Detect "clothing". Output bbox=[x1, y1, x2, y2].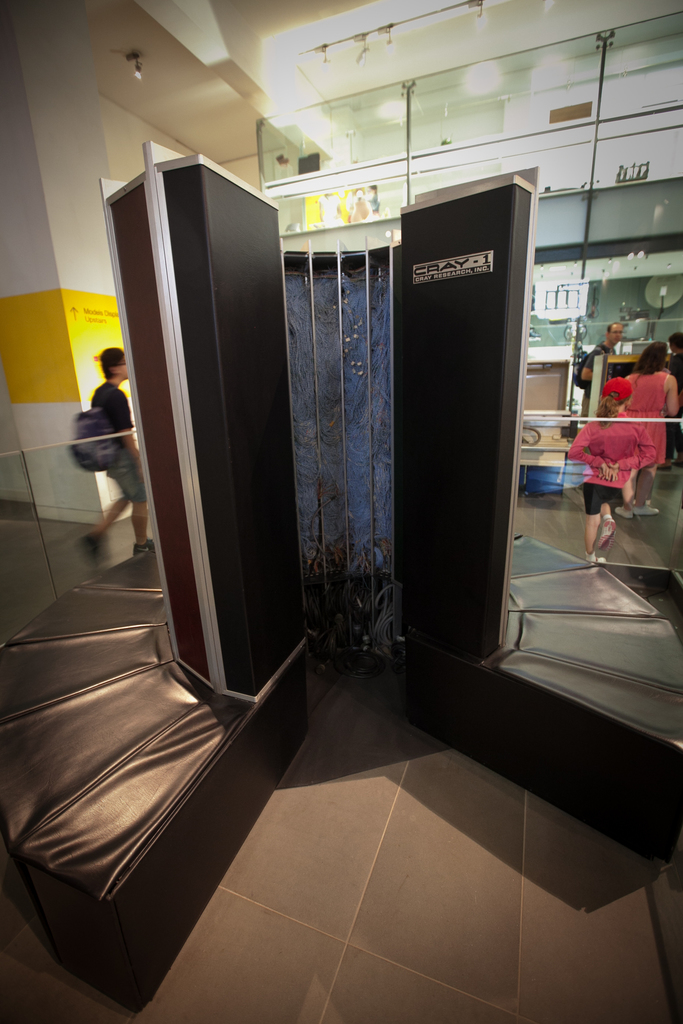
bbox=[90, 379, 147, 510].
